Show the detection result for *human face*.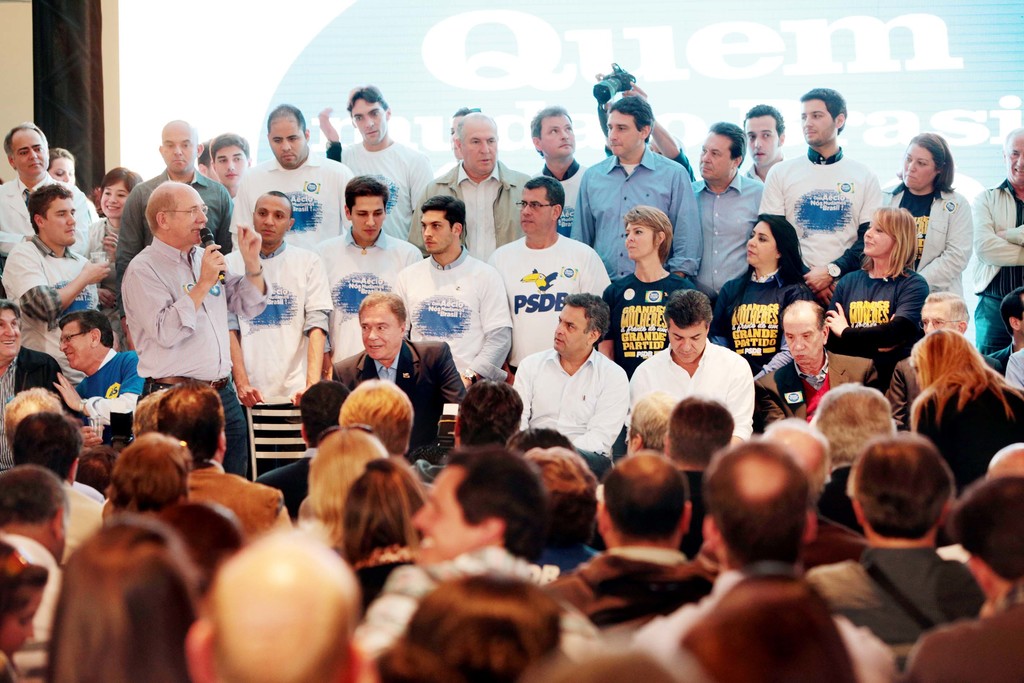
[213, 145, 246, 188].
